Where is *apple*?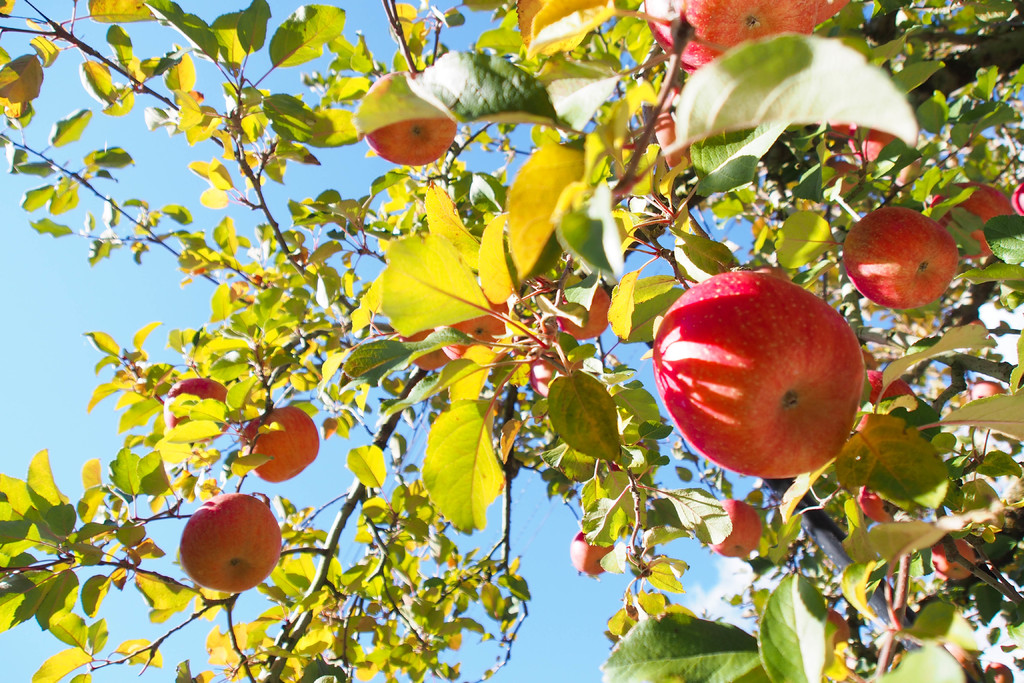
bbox(525, 350, 584, 395).
